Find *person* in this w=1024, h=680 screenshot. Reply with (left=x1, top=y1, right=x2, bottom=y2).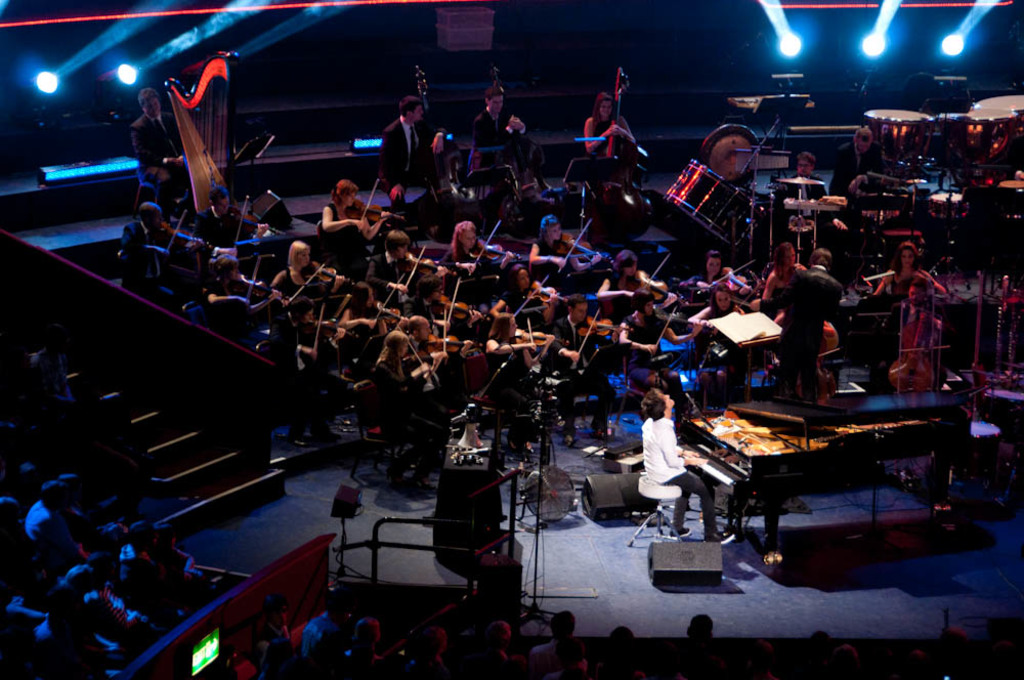
(left=683, top=249, right=754, bottom=303).
